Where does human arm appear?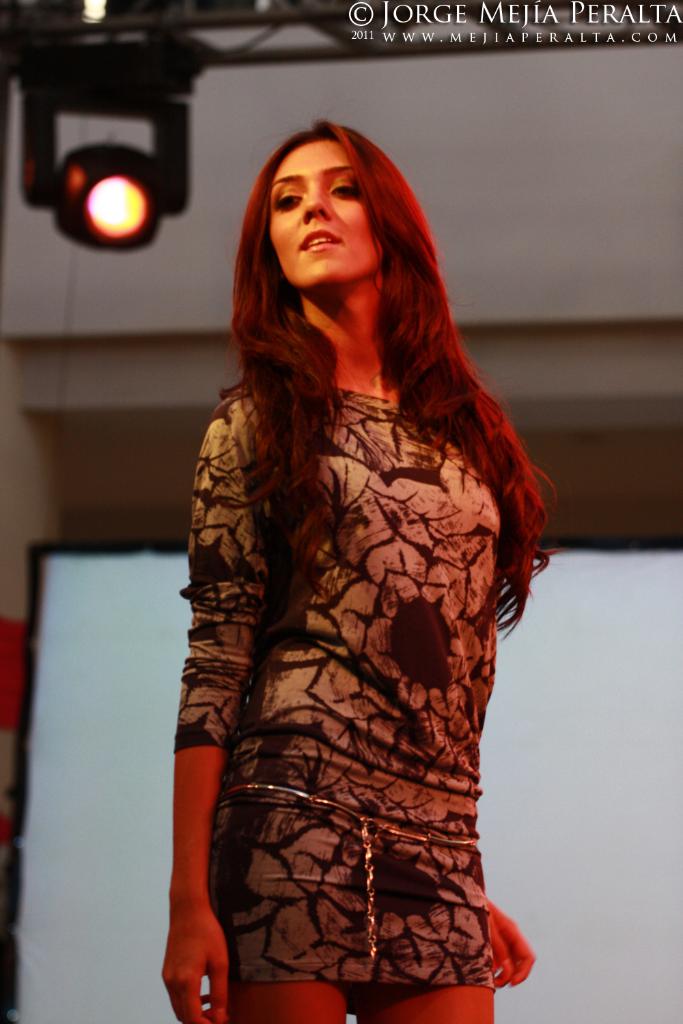
Appears at x1=163 y1=403 x2=270 y2=1023.
